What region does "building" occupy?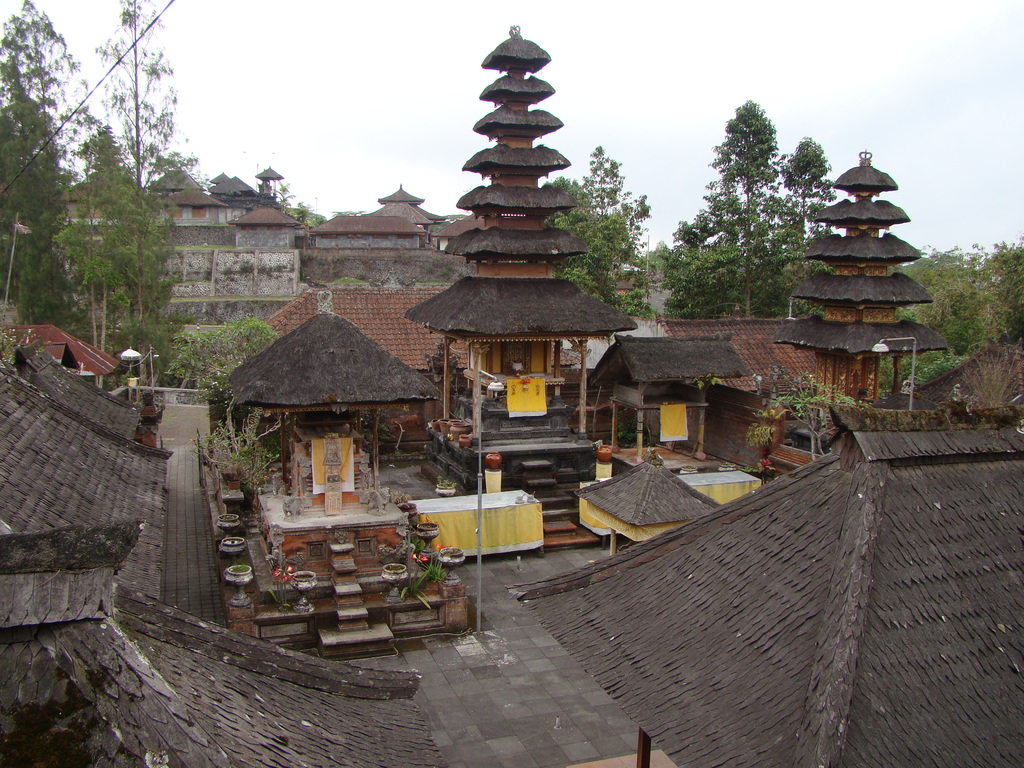
519, 409, 1023, 767.
